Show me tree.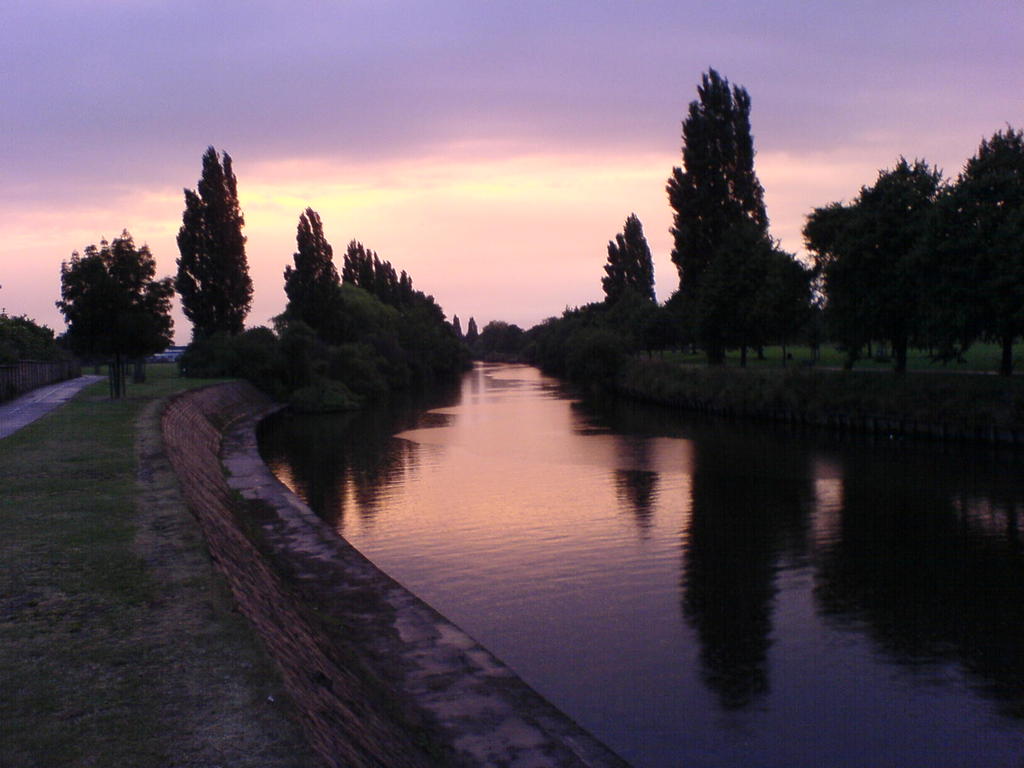
tree is here: detection(454, 312, 464, 341).
